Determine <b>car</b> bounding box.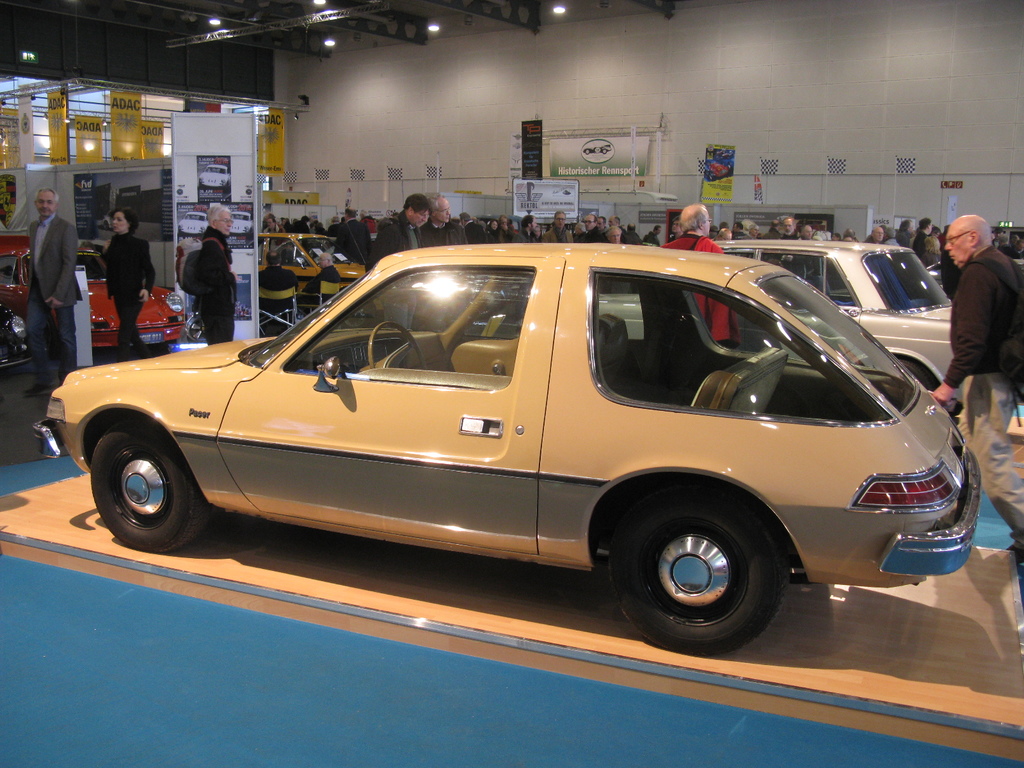
Determined: <bbox>0, 237, 196, 349</bbox>.
